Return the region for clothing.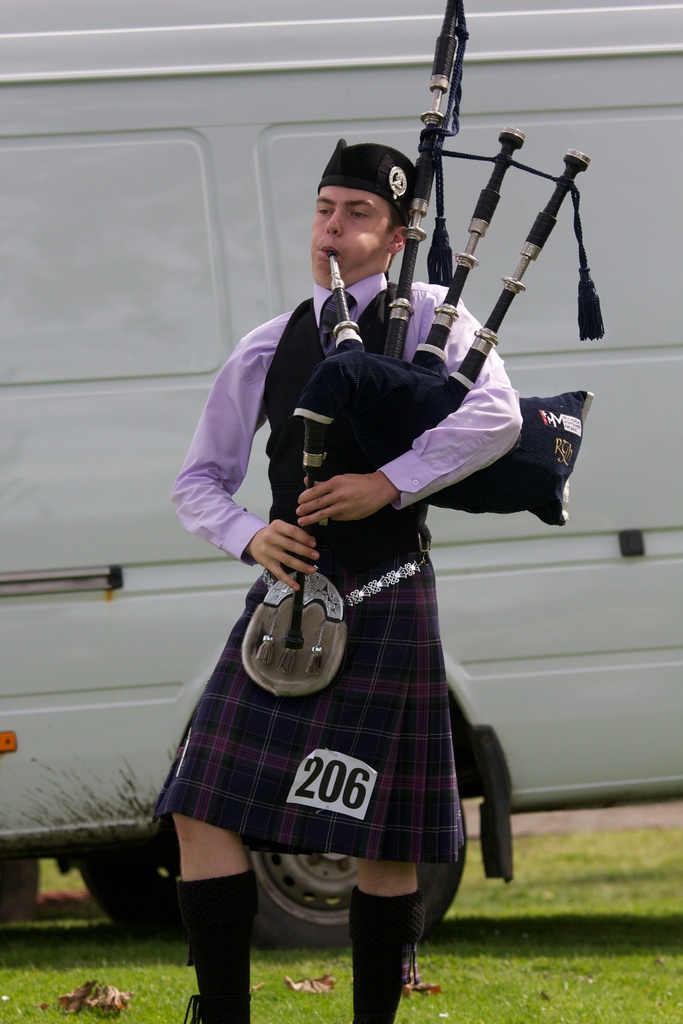
locate(163, 271, 557, 844).
